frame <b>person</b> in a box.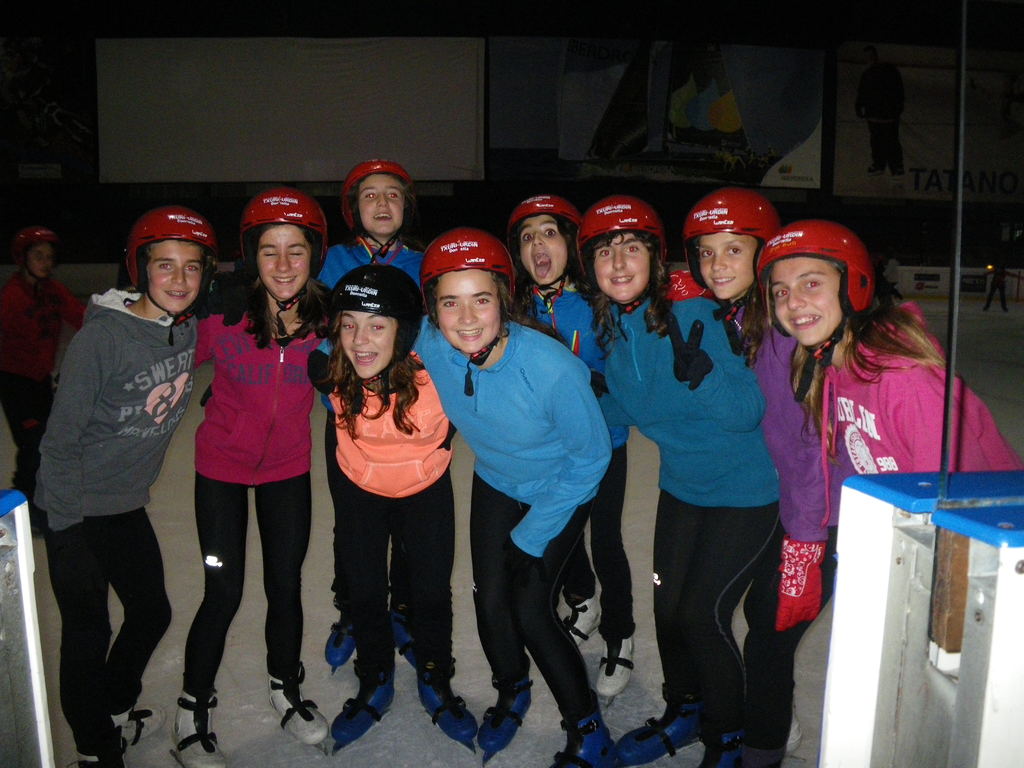
(x1=397, y1=225, x2=620, y2=767).
